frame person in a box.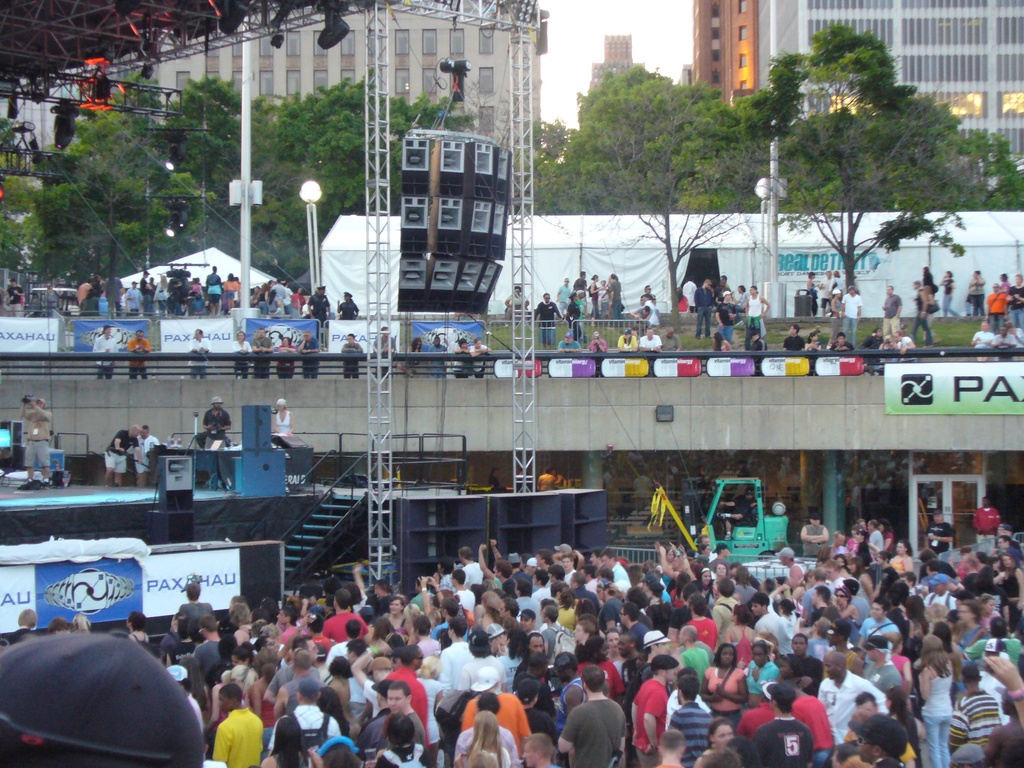
<region>273, 397, 294, 436</region>.
